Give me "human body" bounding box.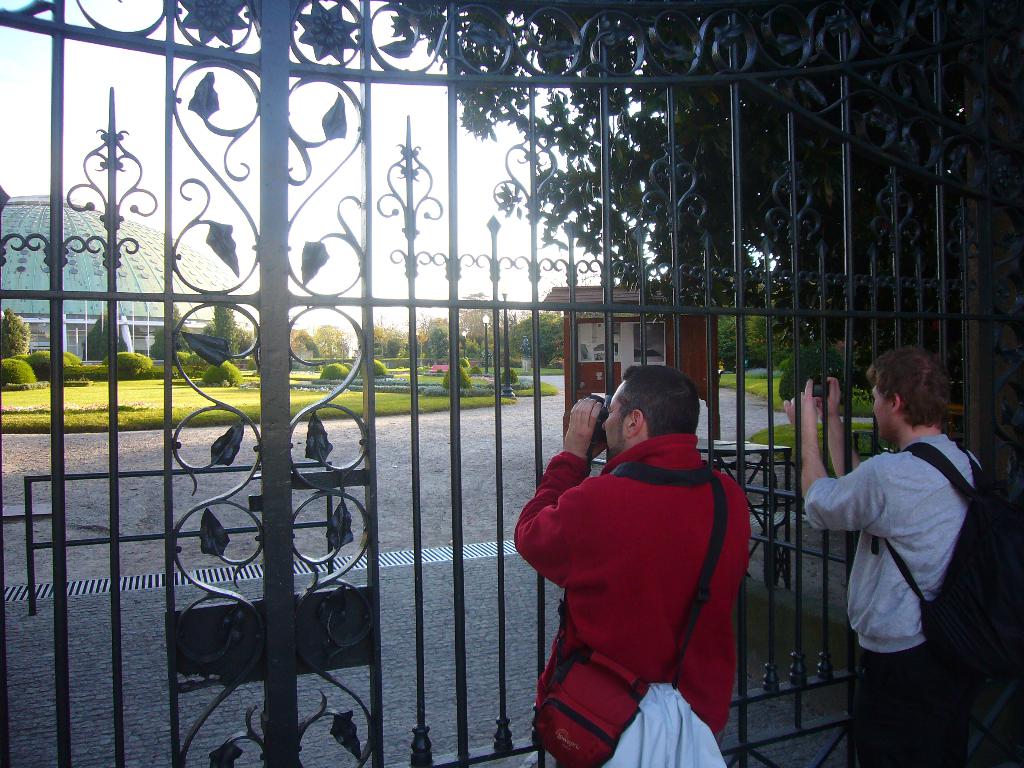
509, 355, 770, 764.
